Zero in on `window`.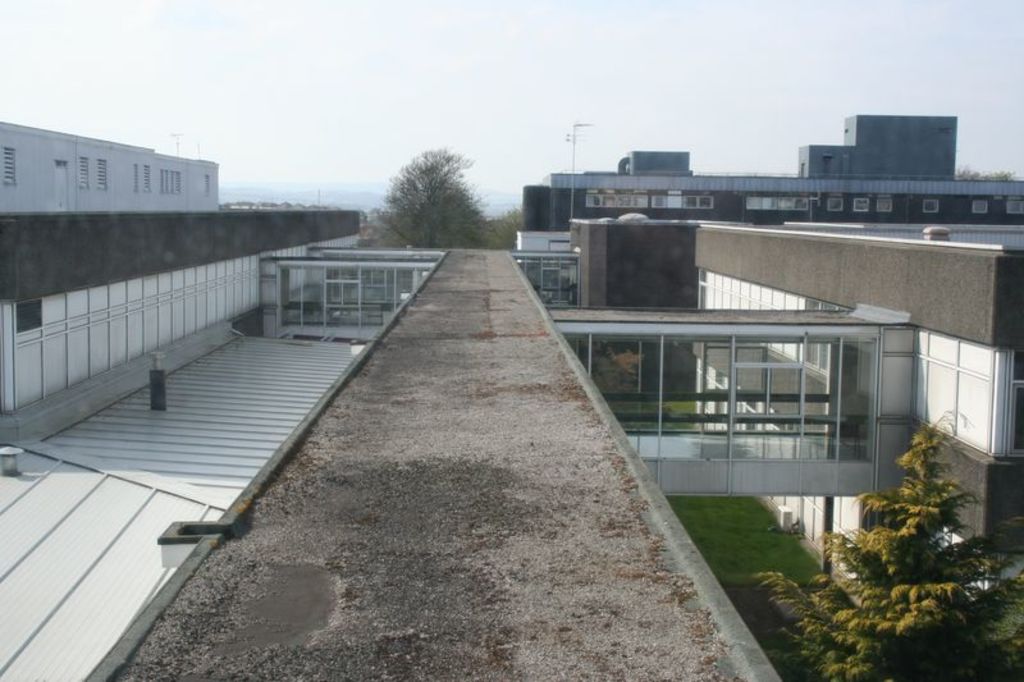
Zeroed in: box(14, 294, 44, 334).
